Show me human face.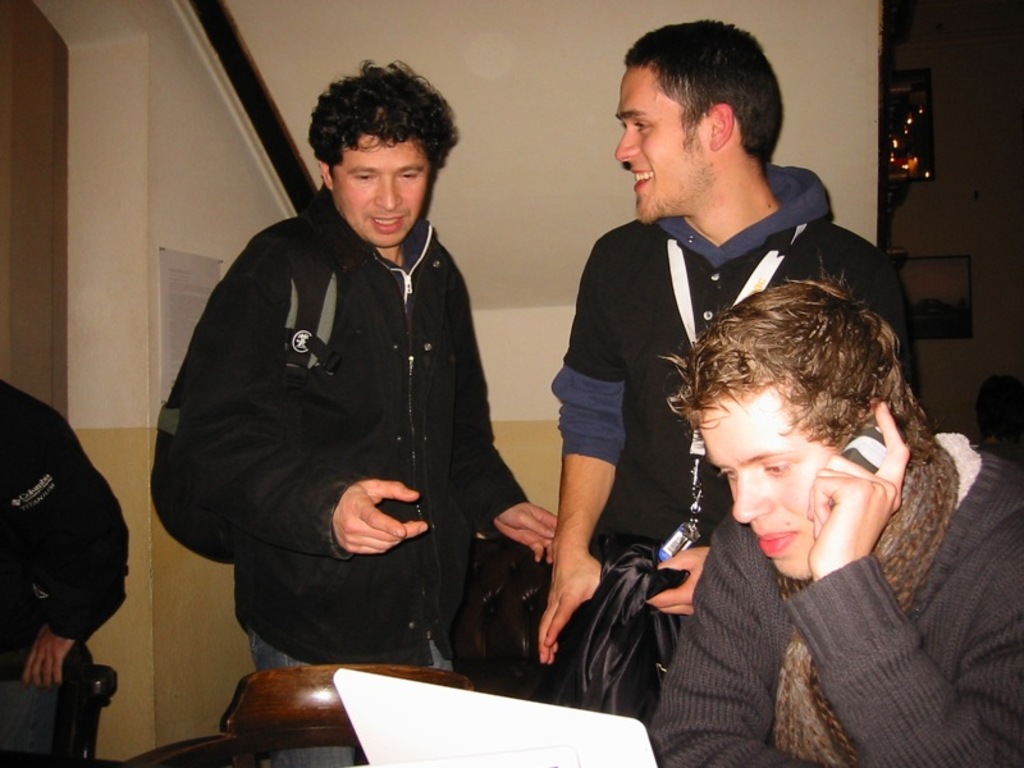
human face is here: <box>700,390,833,582</box>.
